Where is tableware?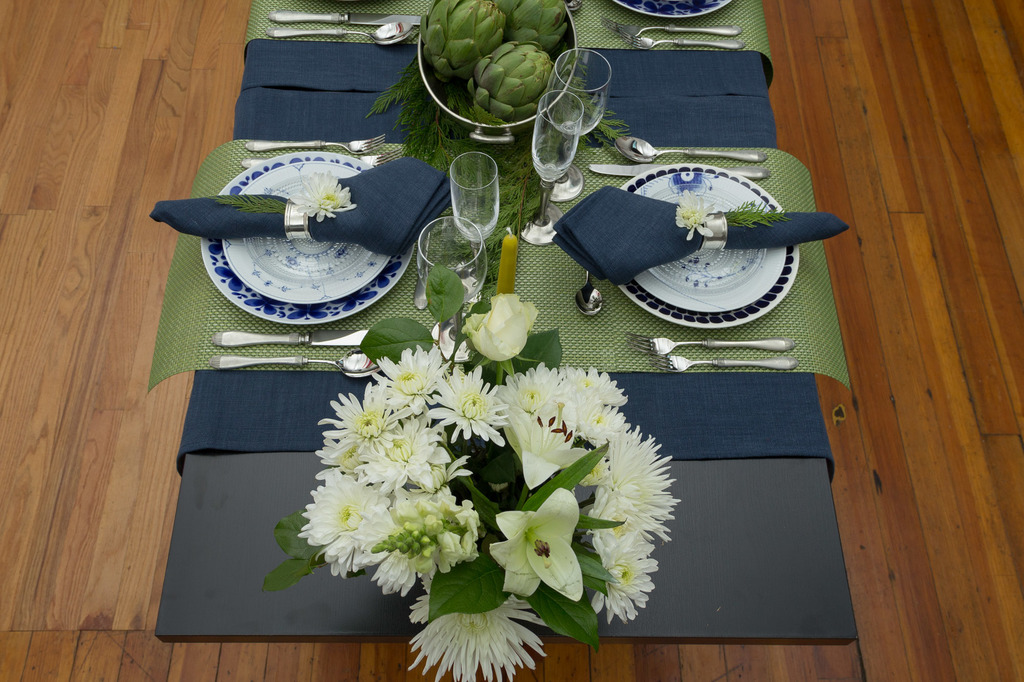
l=626, t=330, r=795, b=353.
